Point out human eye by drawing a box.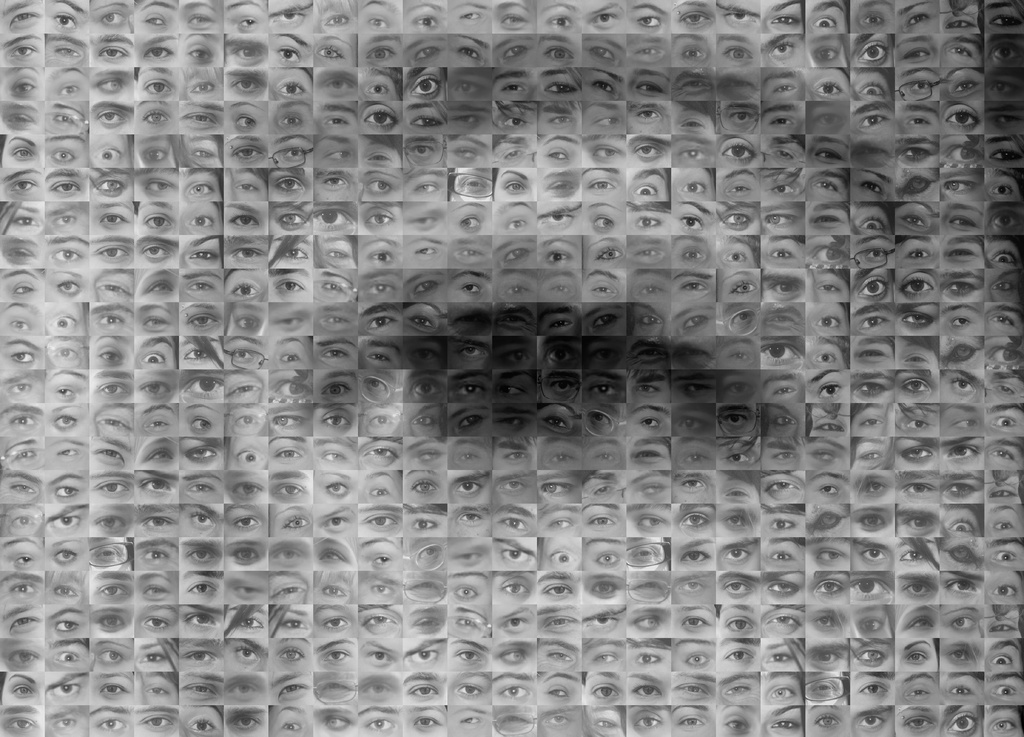
bbox=[680, 415, 705, 431].
